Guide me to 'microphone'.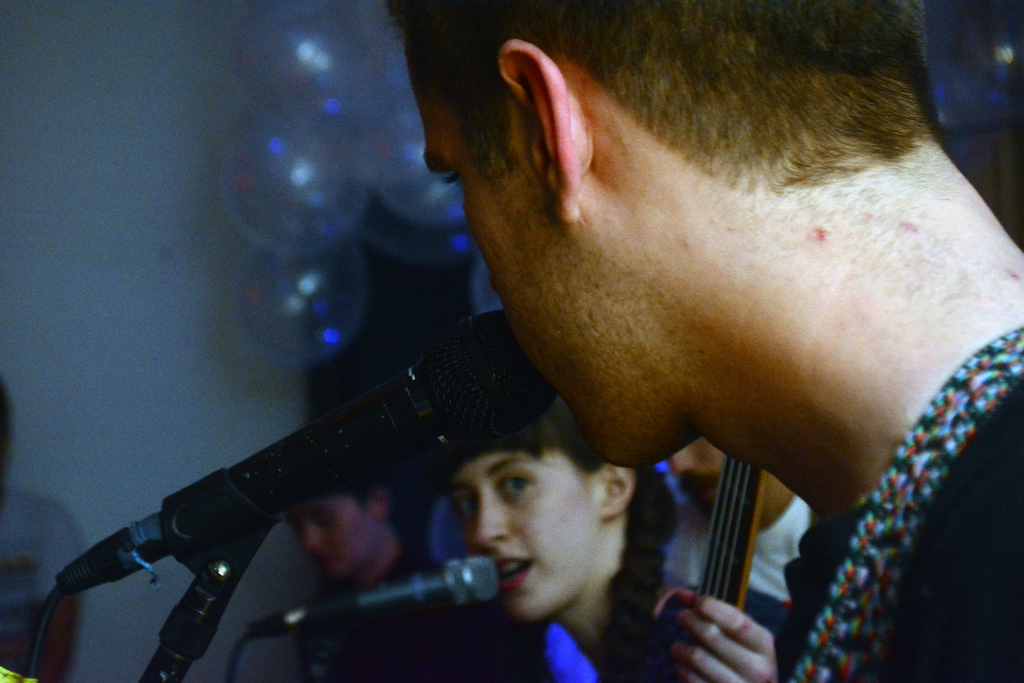
Guidance: locate(5, 306, 653, 675).
